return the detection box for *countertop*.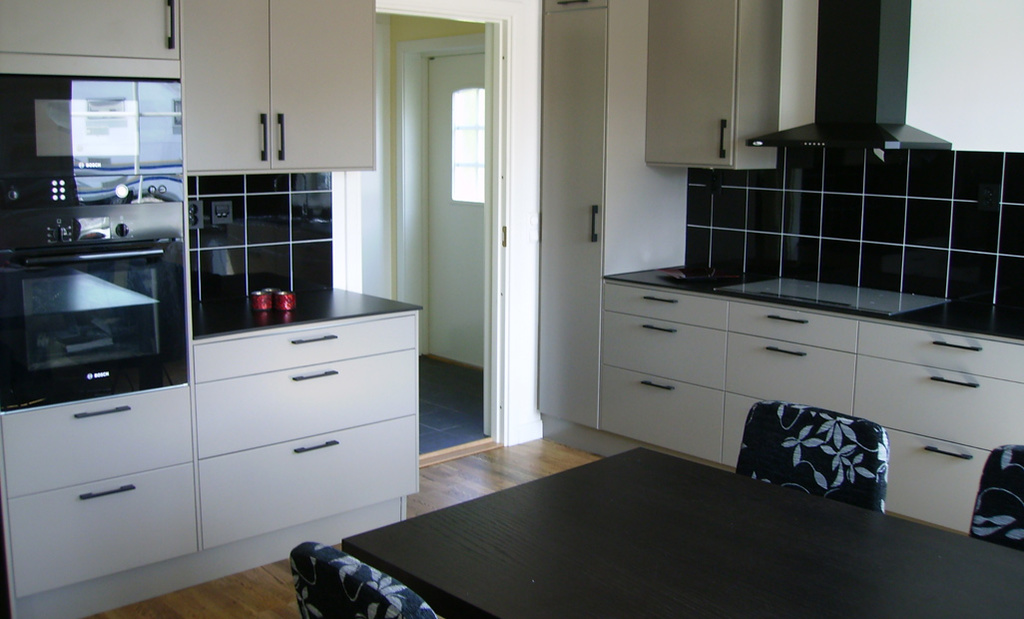
188,287,424,342.
